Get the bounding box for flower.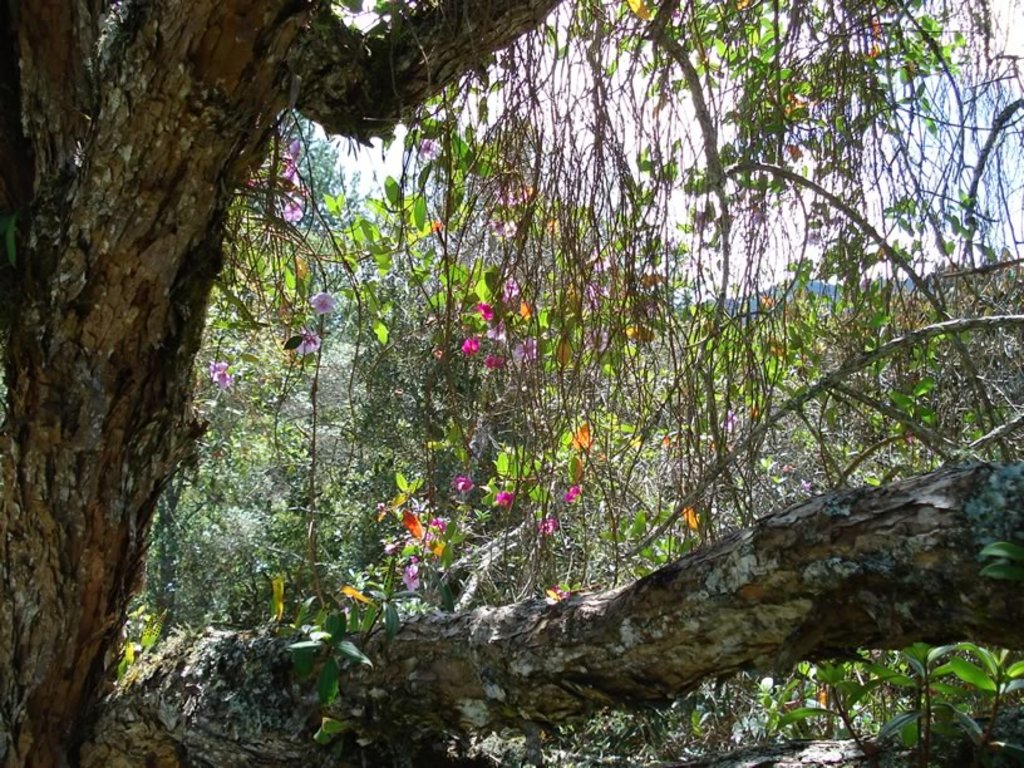
rect(284, 201, 300, 225).
